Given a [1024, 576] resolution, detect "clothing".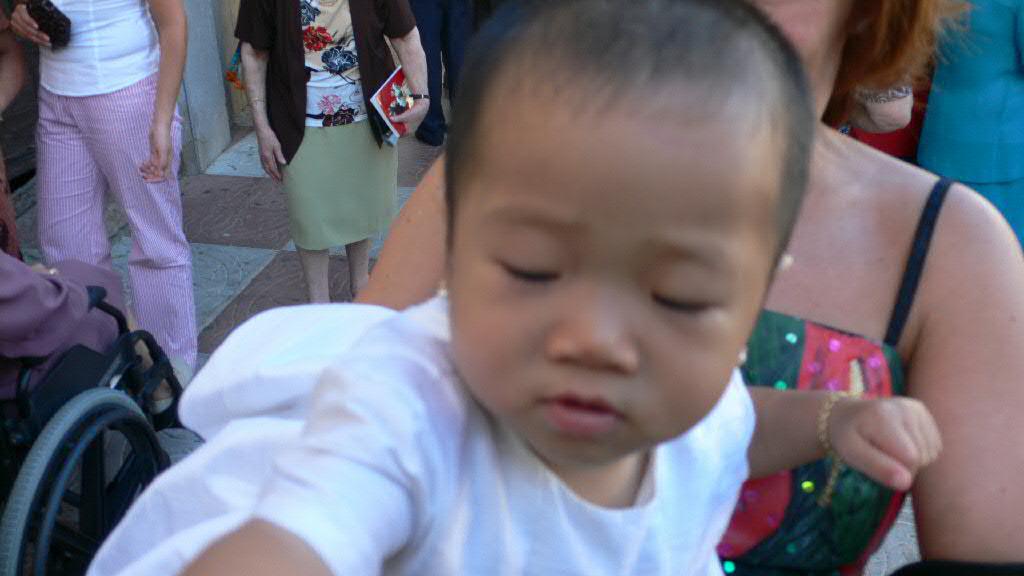
left=233, top=0, right=414, bottom=248.
